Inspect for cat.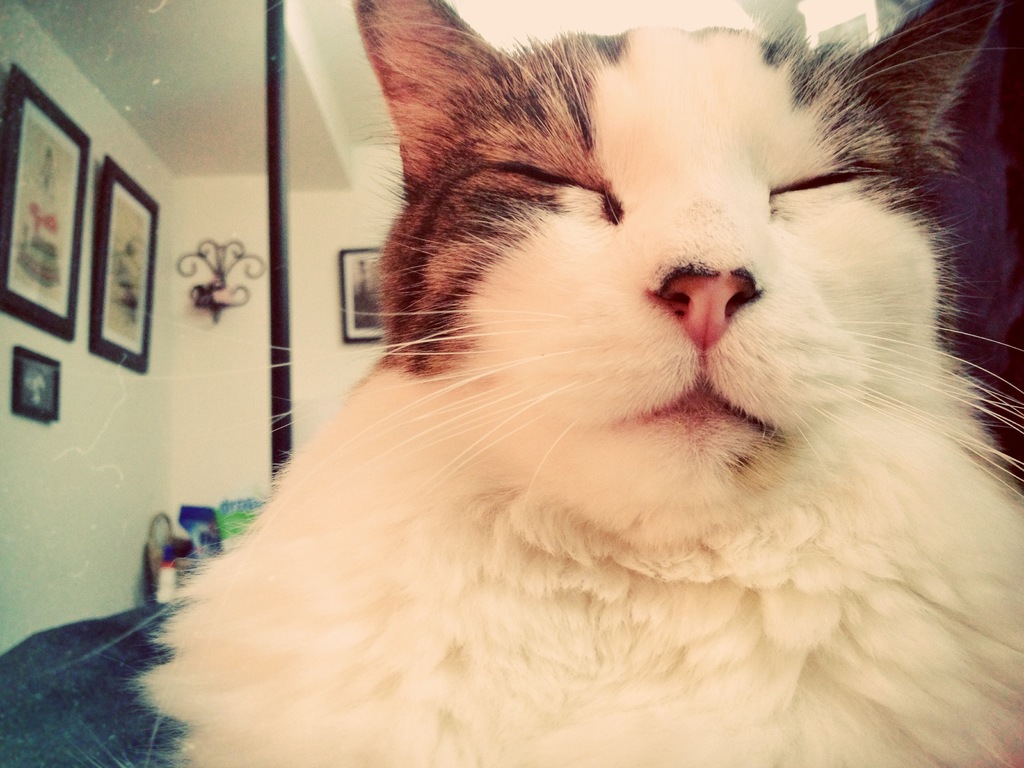
Inspection: <region>120, 0, 1023, 767</region>.
